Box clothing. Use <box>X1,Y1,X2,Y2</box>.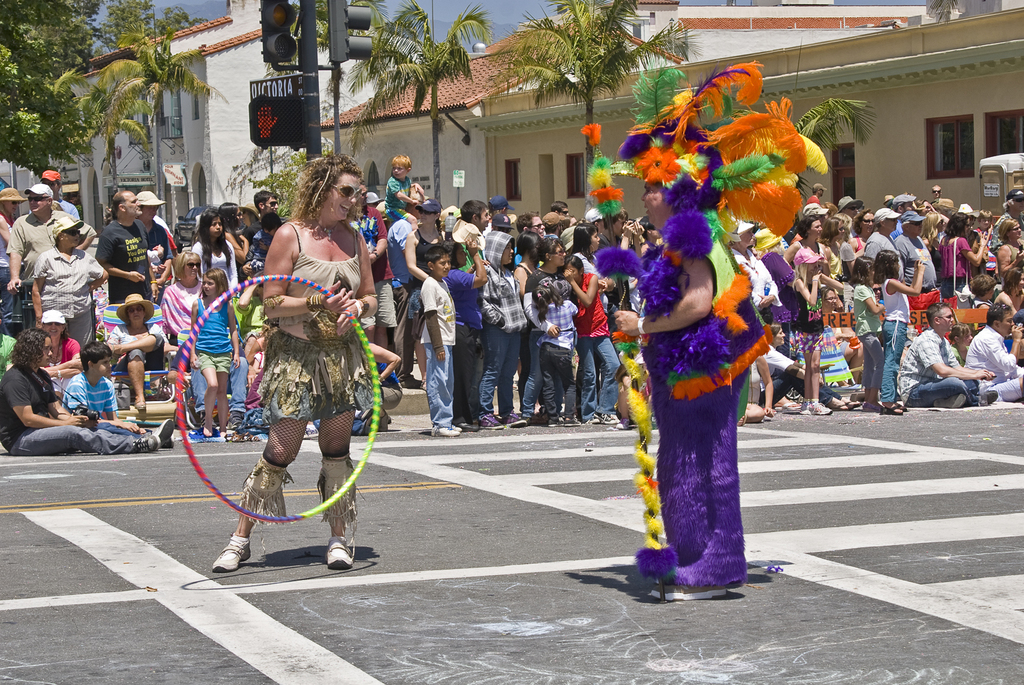
<box>895,235,953,291</box>.
